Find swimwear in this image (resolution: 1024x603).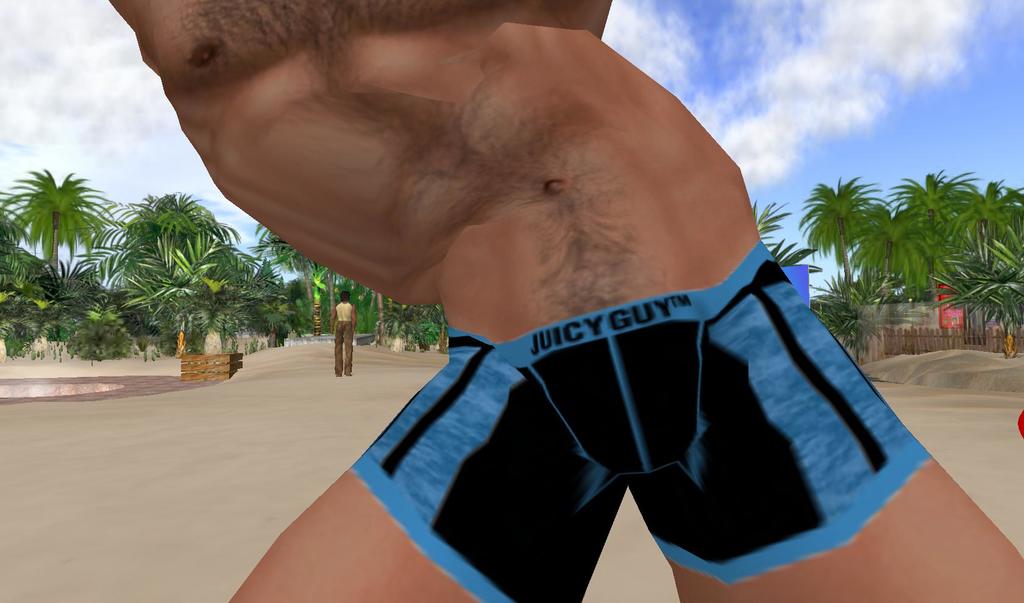
select_region(350, 240, 933, 602).
